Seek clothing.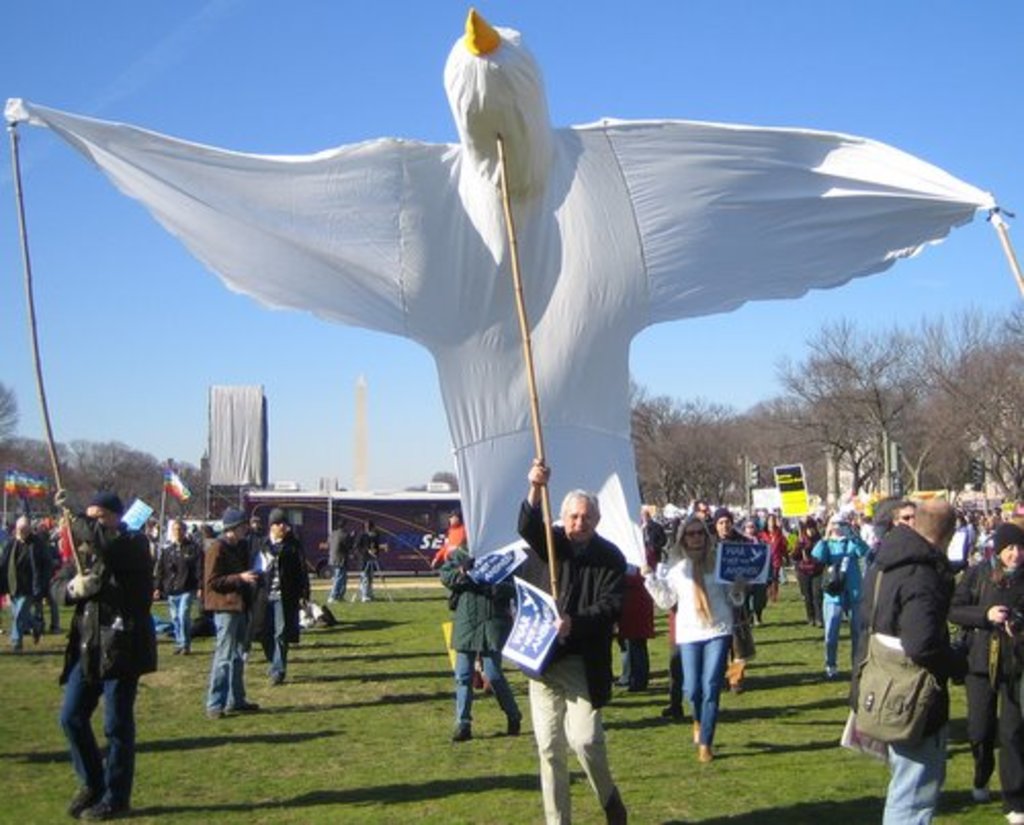
bbox=(795, 536, 815, 622).
